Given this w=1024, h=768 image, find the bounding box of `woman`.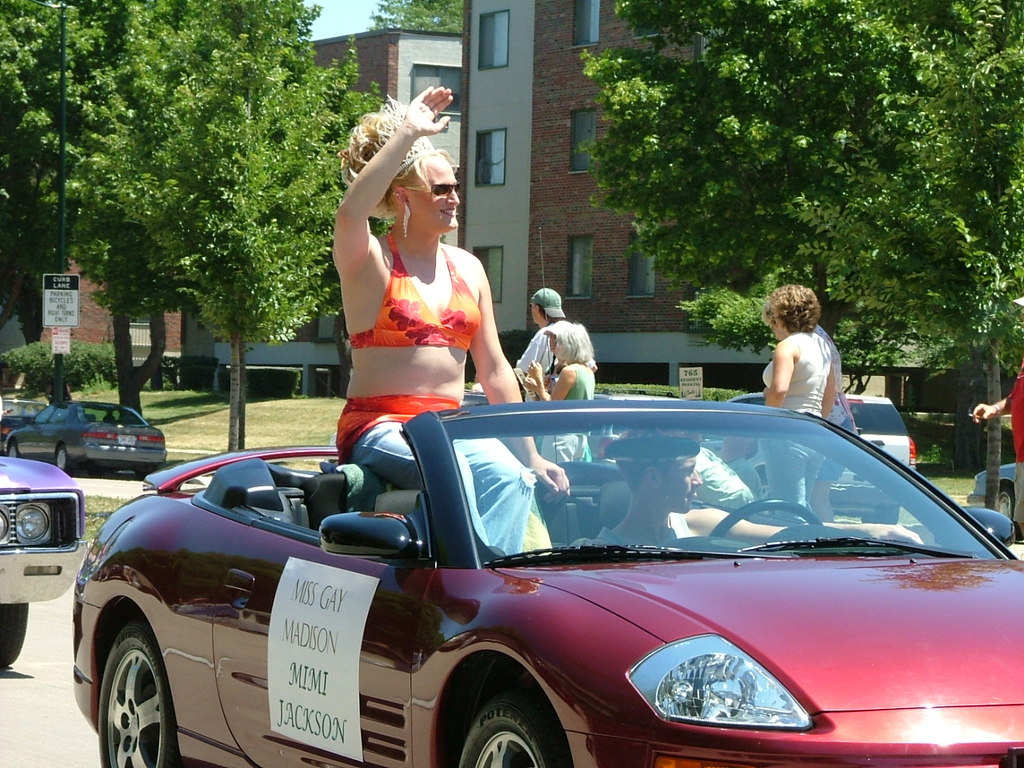
left=762, top=282, right=828, bottom=520.
